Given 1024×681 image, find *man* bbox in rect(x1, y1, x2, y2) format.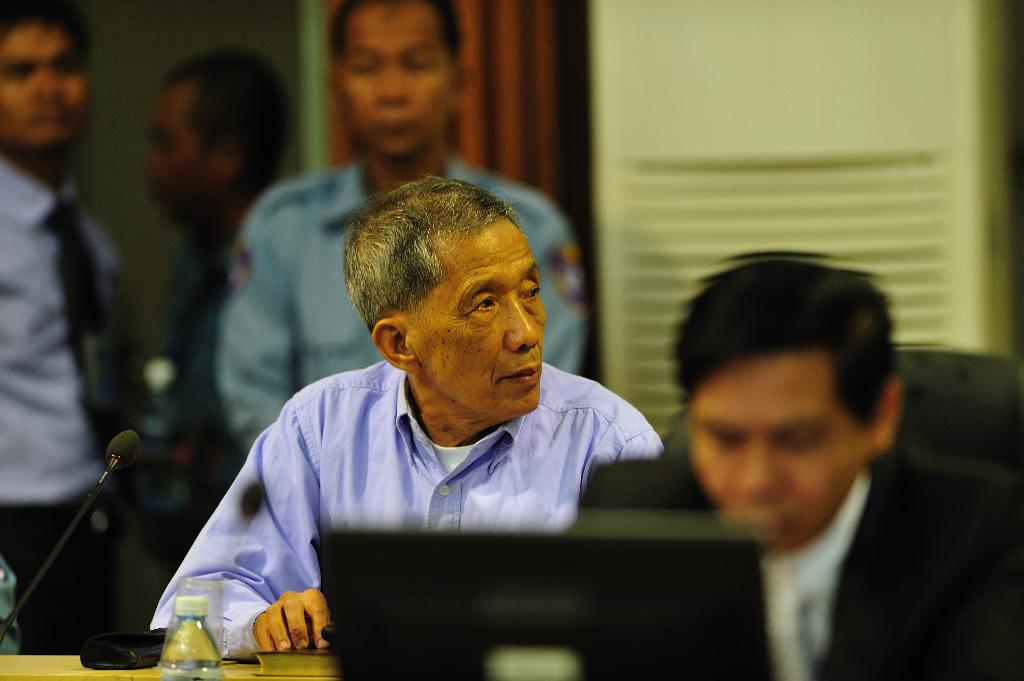
rect(664, 256, 1023, 680).
